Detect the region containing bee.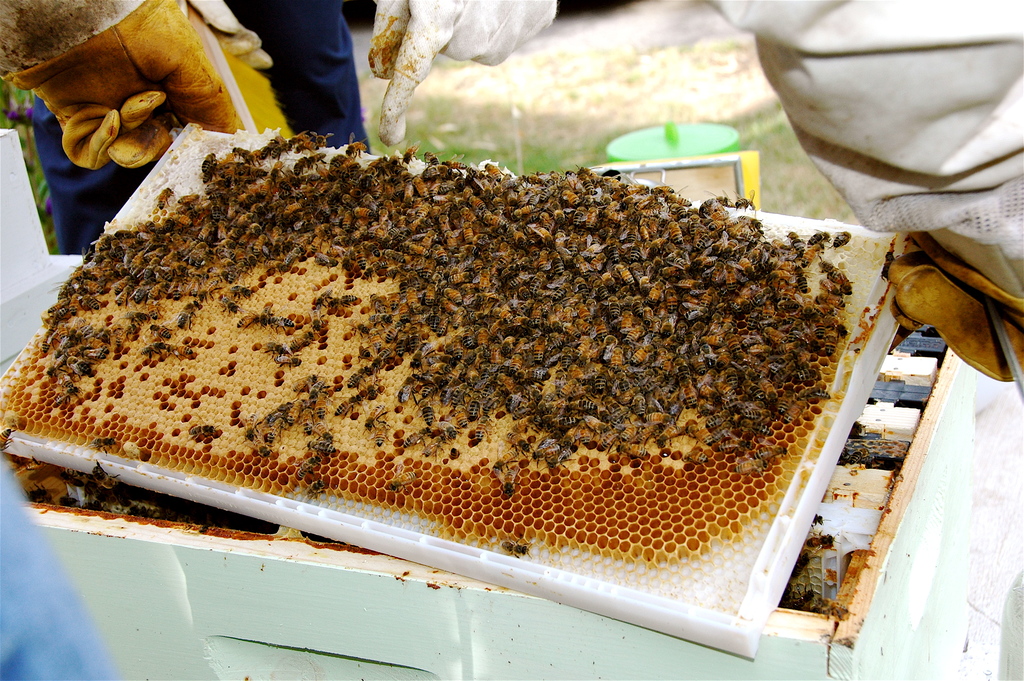
box(775, 341, 804, 356).
